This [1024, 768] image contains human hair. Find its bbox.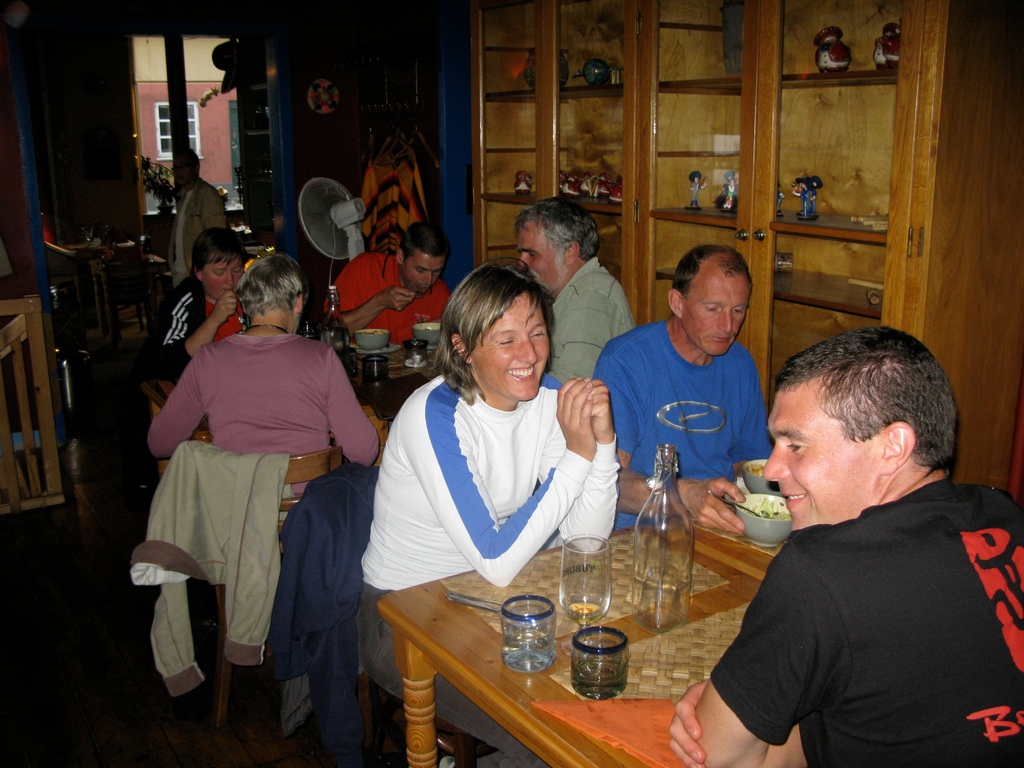
{"left": 435, "top": 253, "right": 556, "bottom": 384}.
